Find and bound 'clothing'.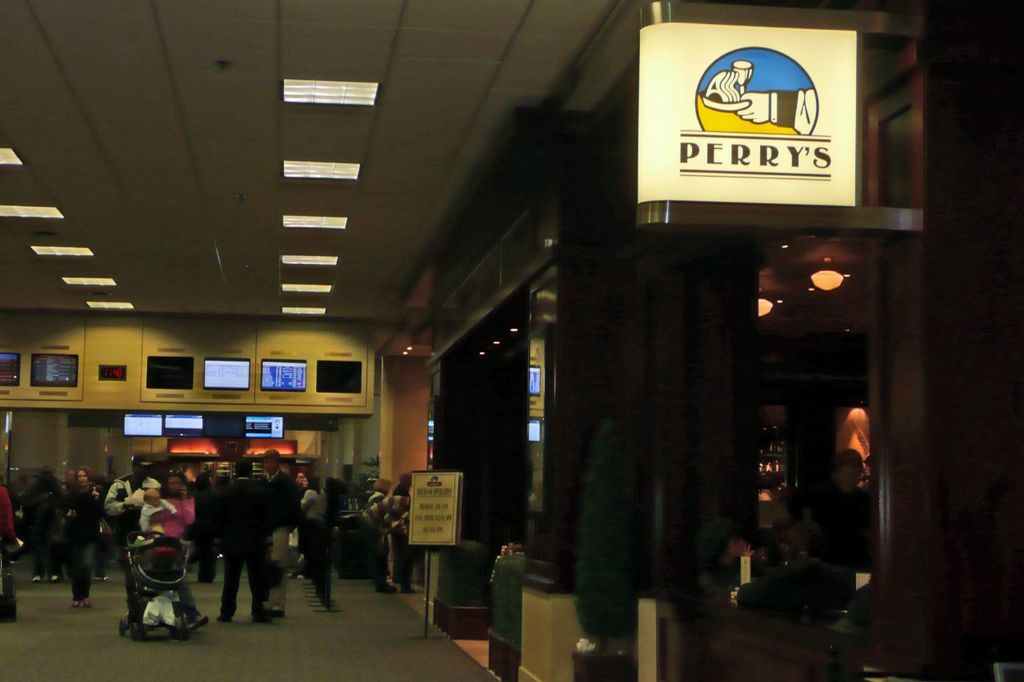
Bound: detection(139, 493, 195, 608).
